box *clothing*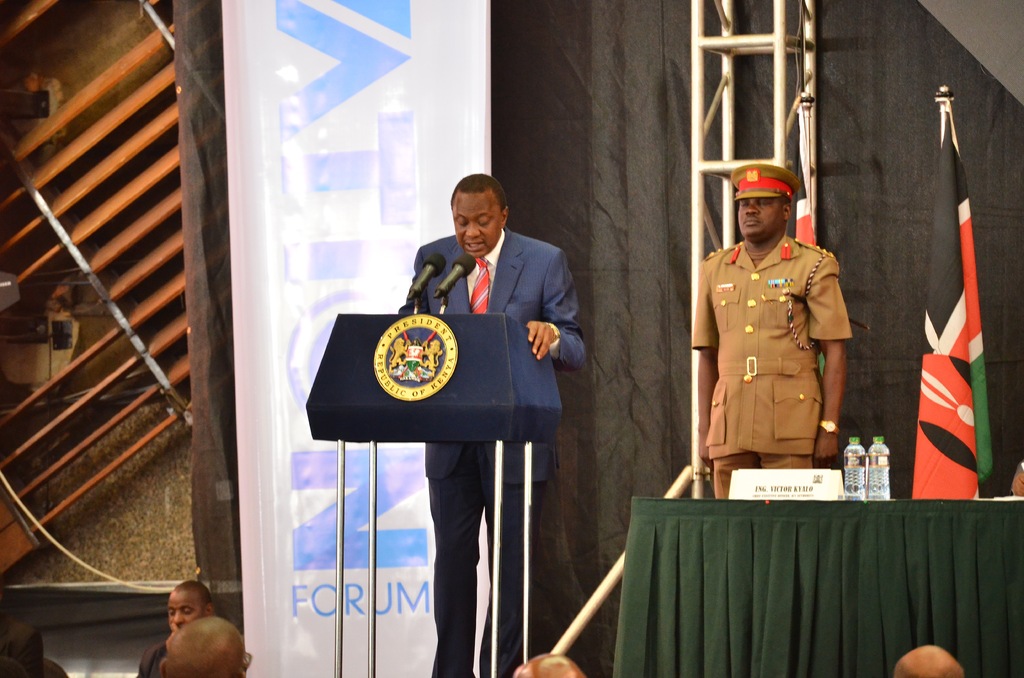
<region>402, 225, 596, 677</region>
